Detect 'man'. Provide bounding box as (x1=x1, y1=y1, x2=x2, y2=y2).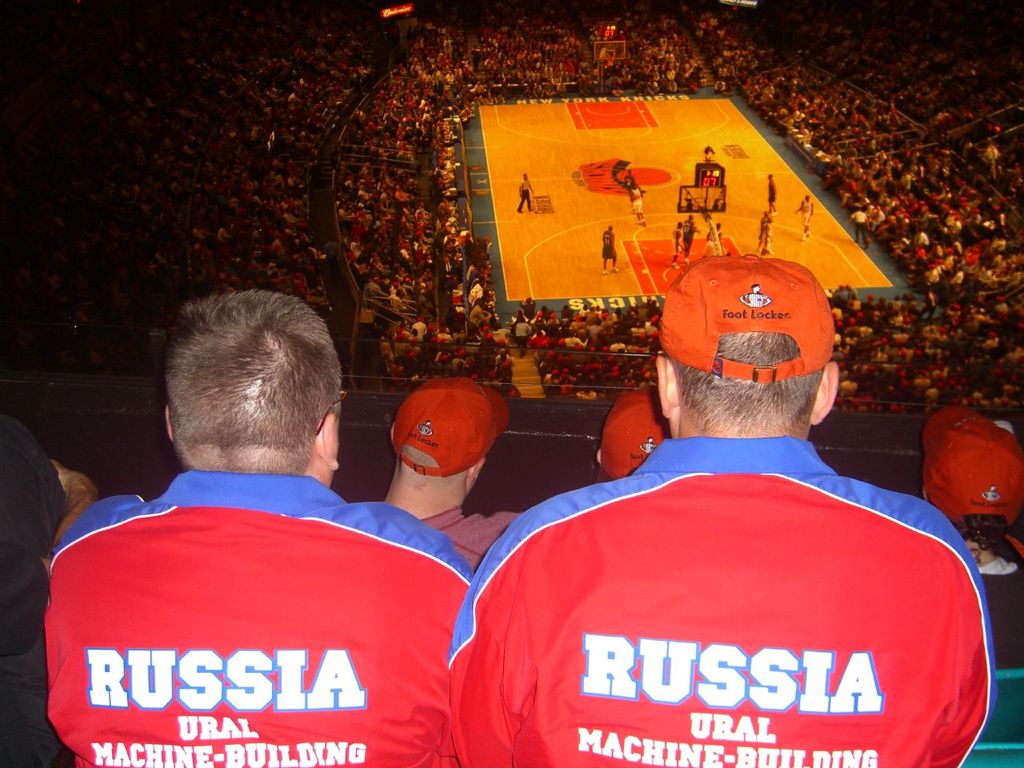
(x1=46, y1=293, x2=475, y2=767).
